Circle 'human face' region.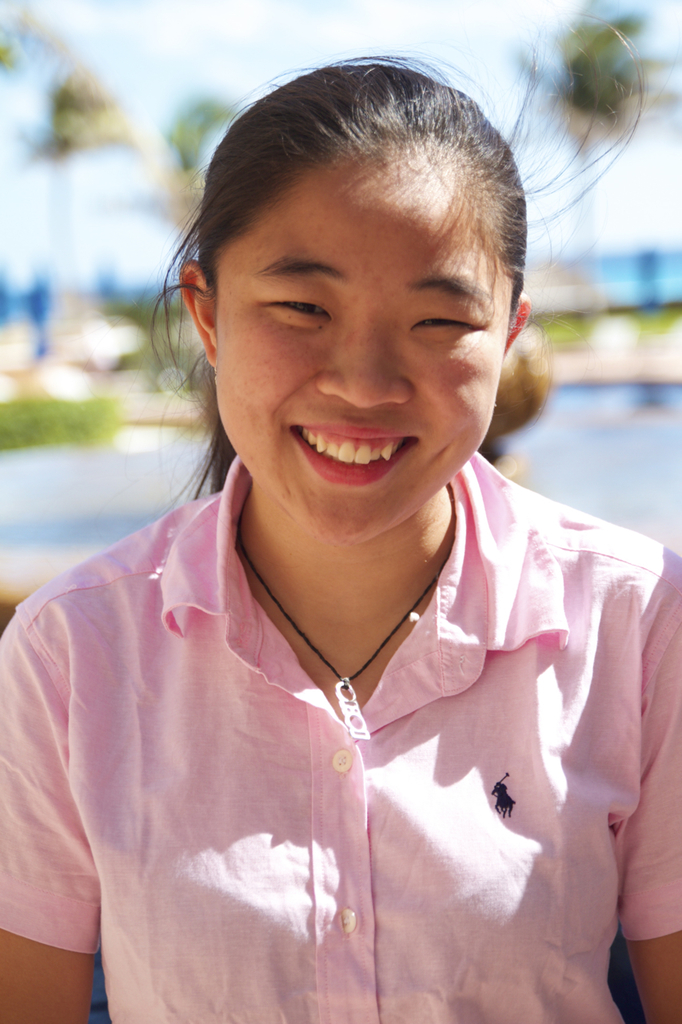
Region: (x1=215, y1=172, x2=499, y2=554).
